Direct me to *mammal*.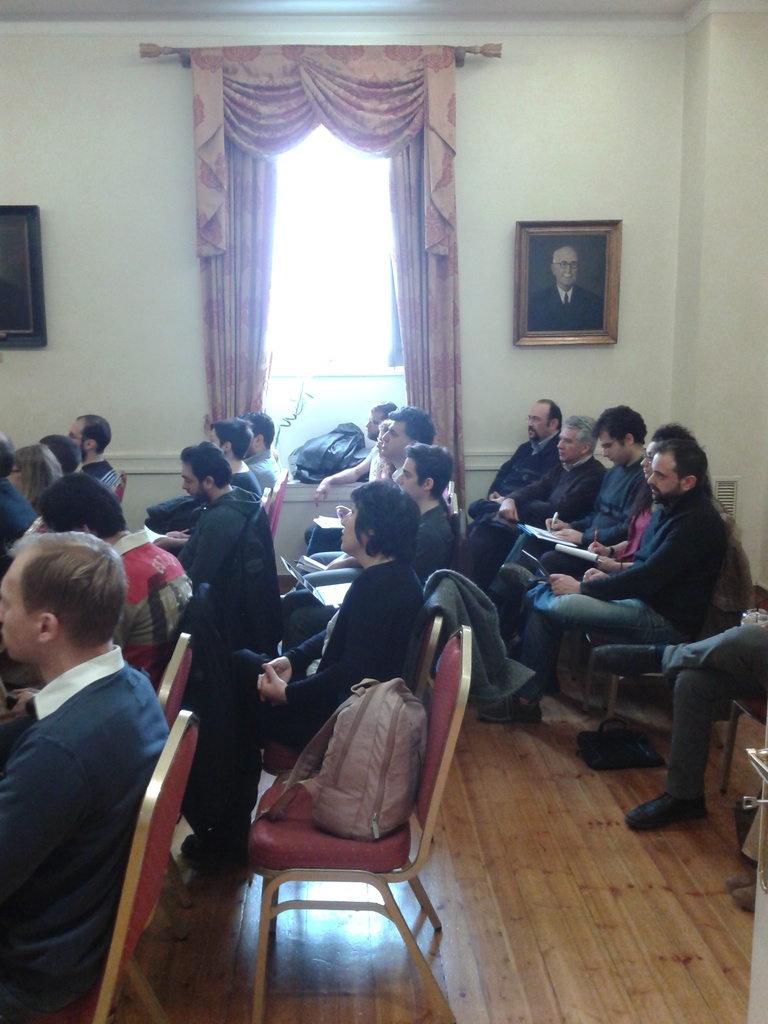
Direction: 280,436,461,682.
